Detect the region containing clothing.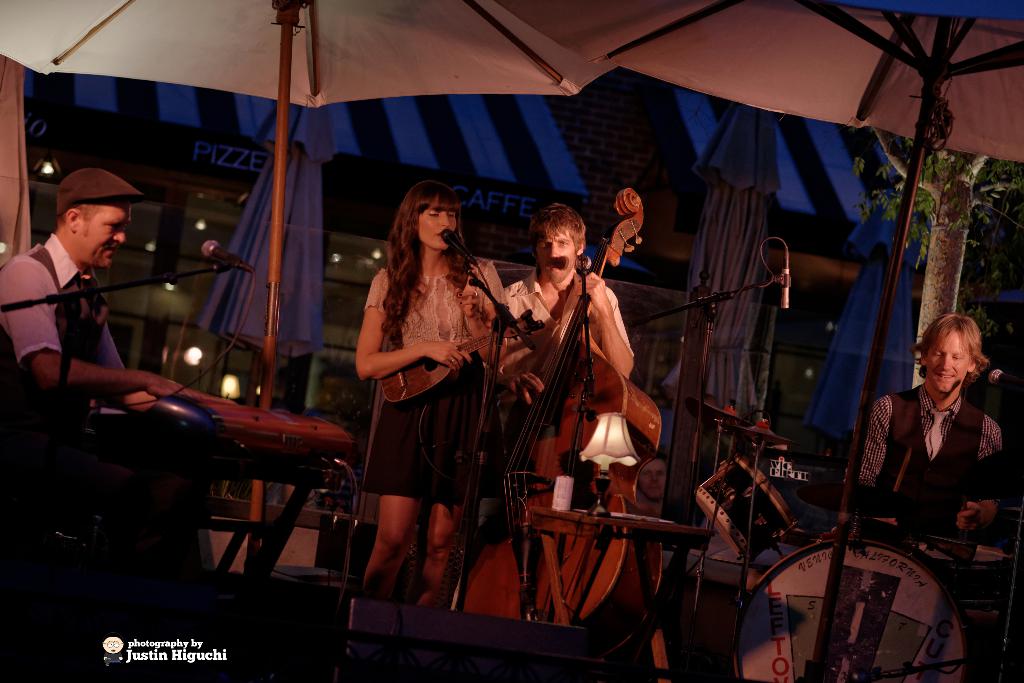
(365, 255, 487, 494).
